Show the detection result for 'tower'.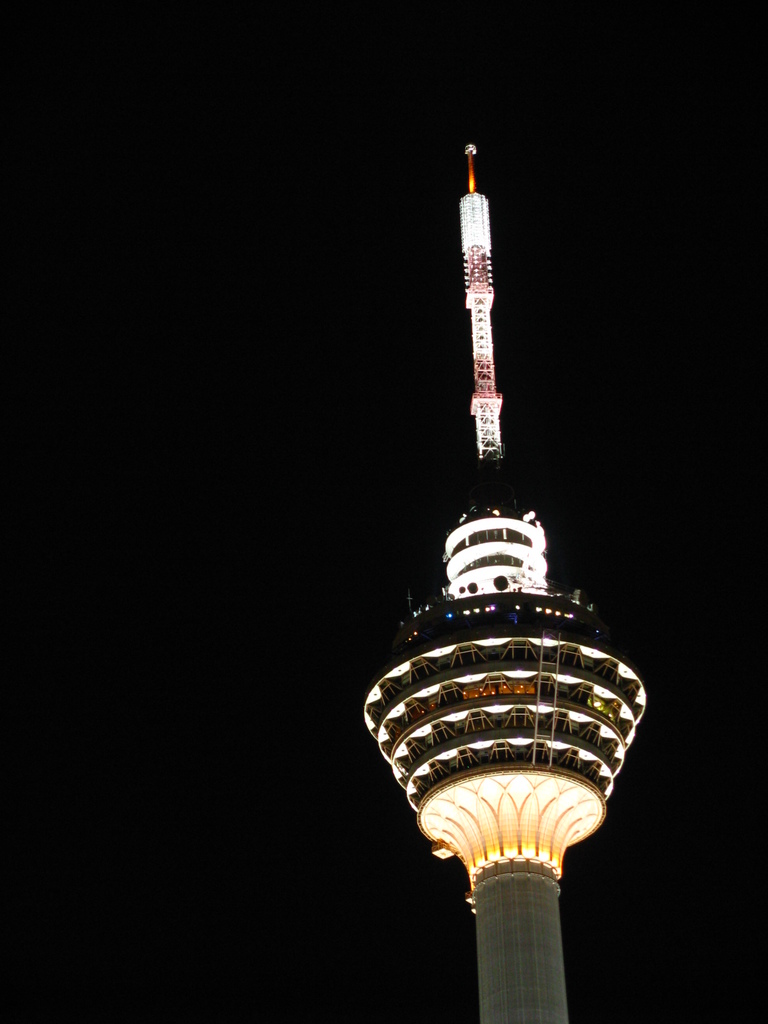
[x1=380, y1=198, x2=653, y2=979].
